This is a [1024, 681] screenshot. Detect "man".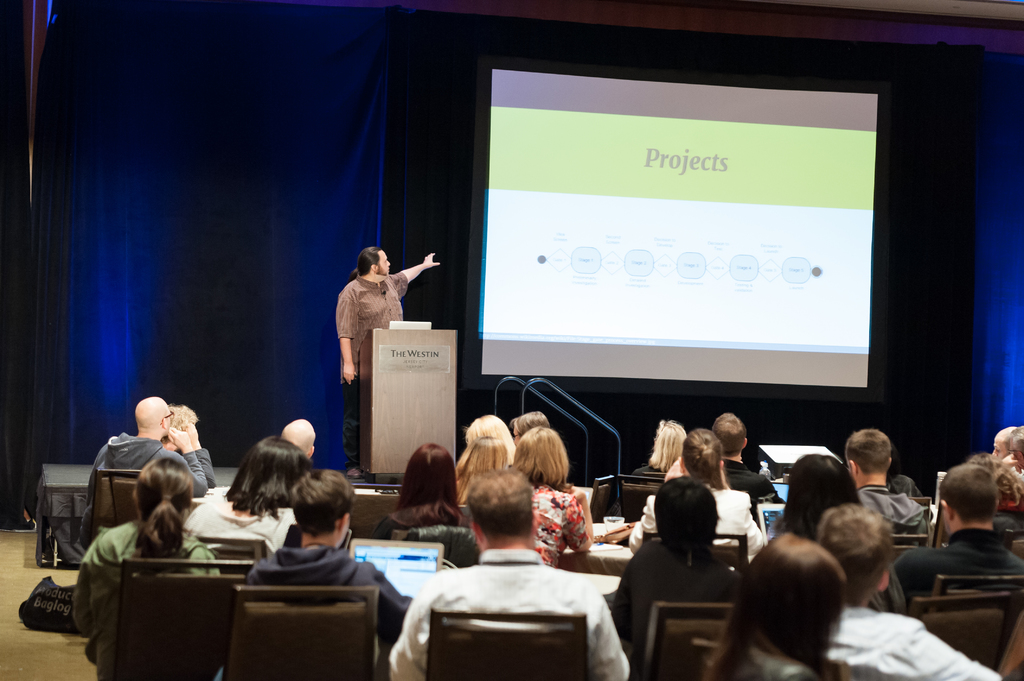
808,511,1001,680.
